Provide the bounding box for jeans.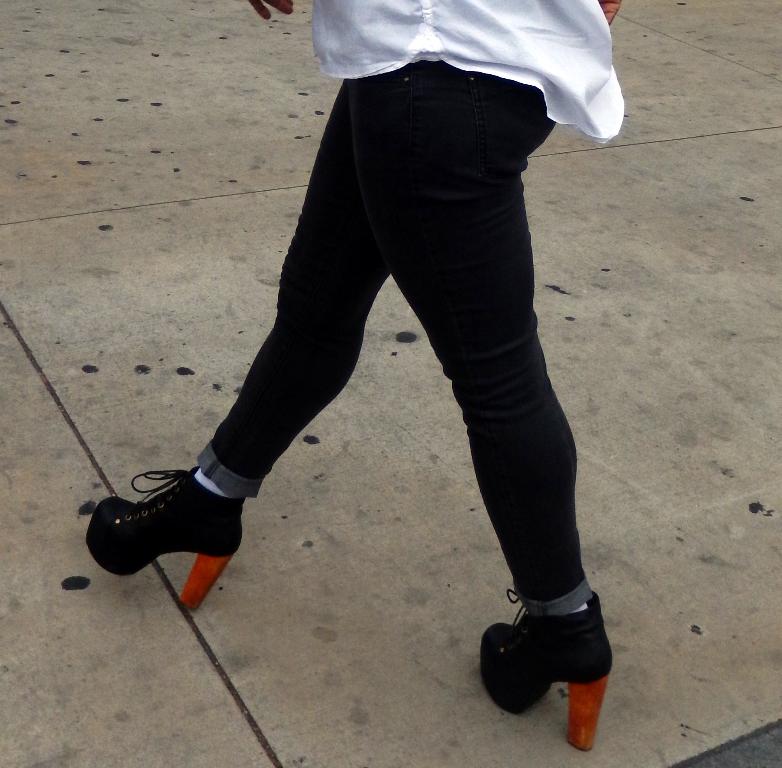
region(193, 61, 599, 617).
